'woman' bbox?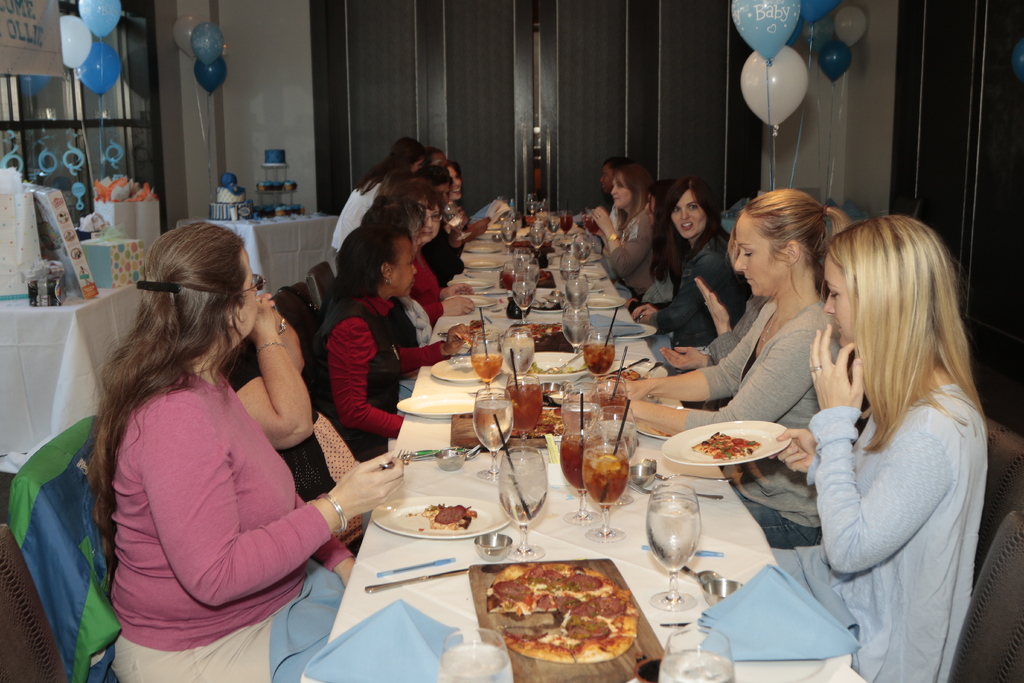
(left=82, top=190, right=345, bottom=675)
